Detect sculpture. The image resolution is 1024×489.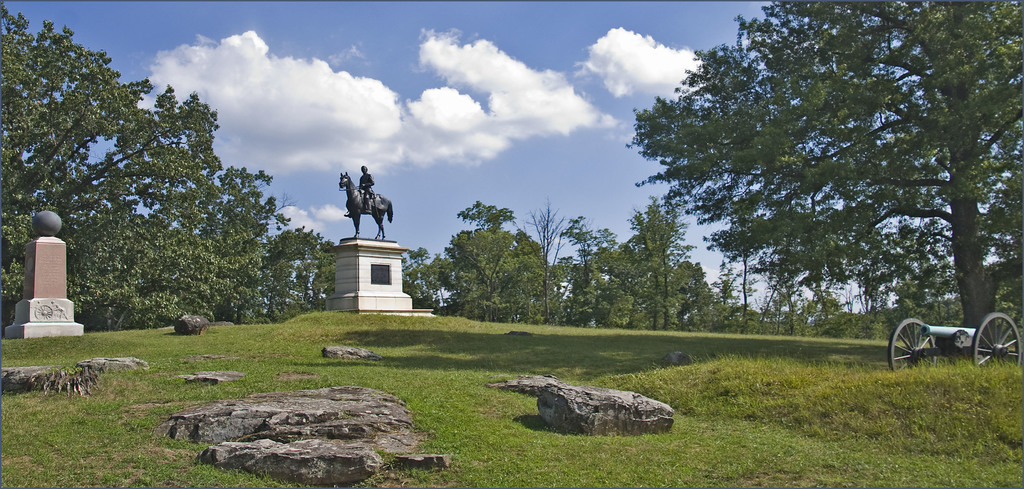
<box>328,166,386,246</box>.
